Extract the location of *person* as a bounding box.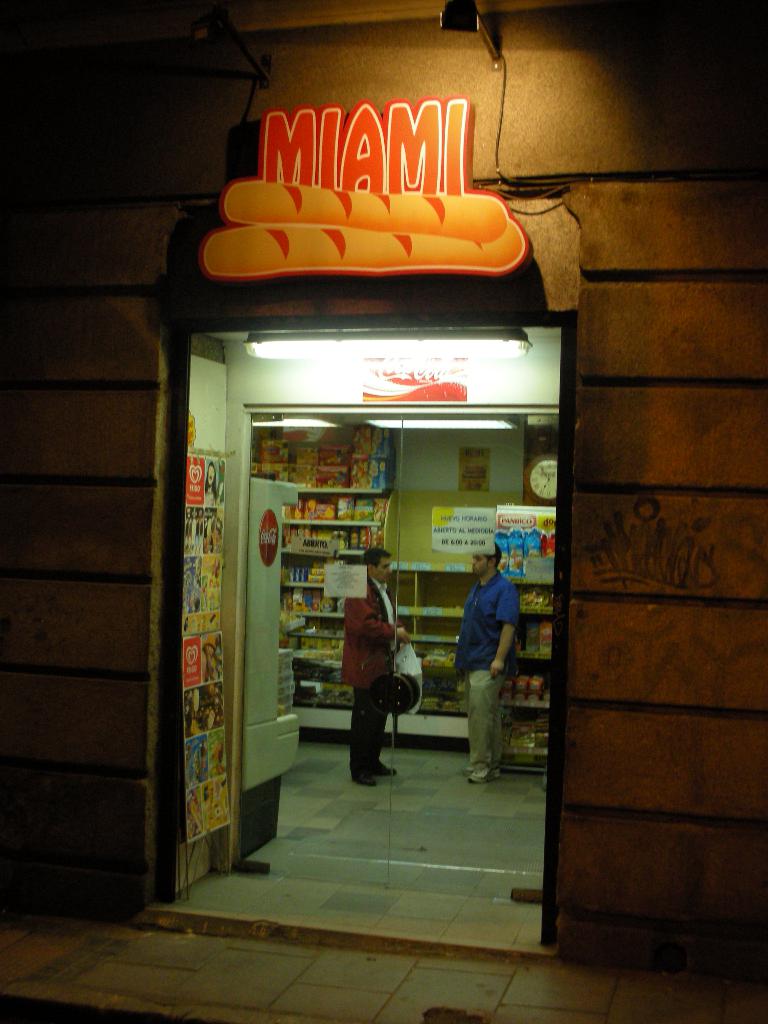
332/566/417/790.
